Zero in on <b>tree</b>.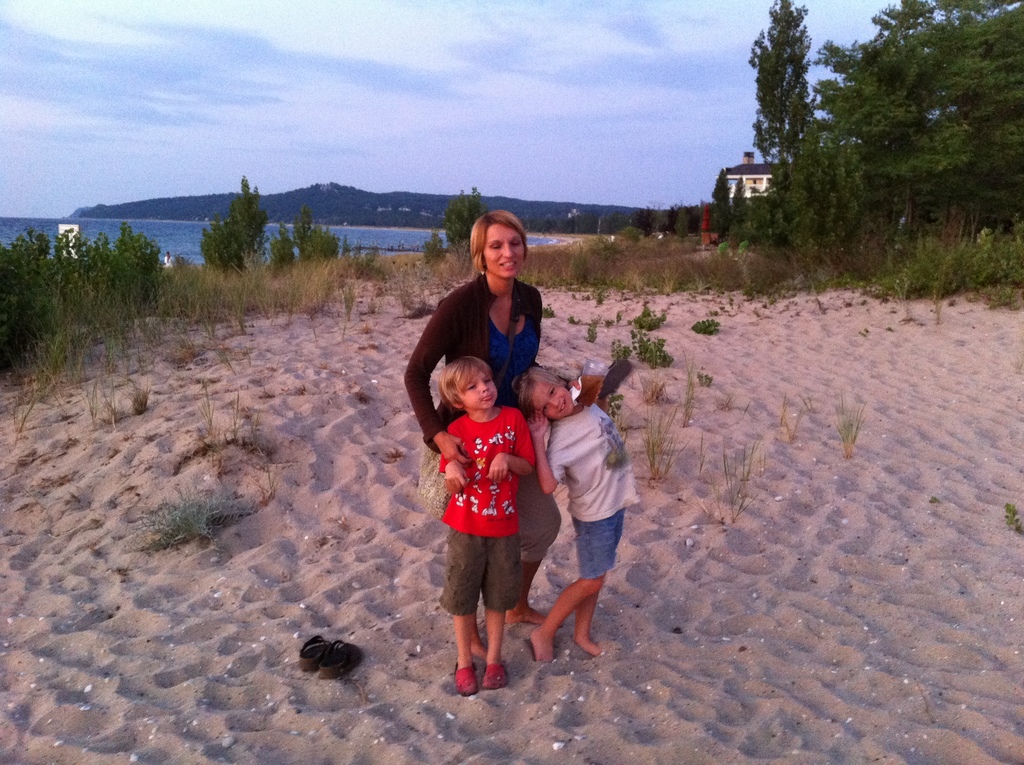
Zeroed in: 847 0 1023 250.
